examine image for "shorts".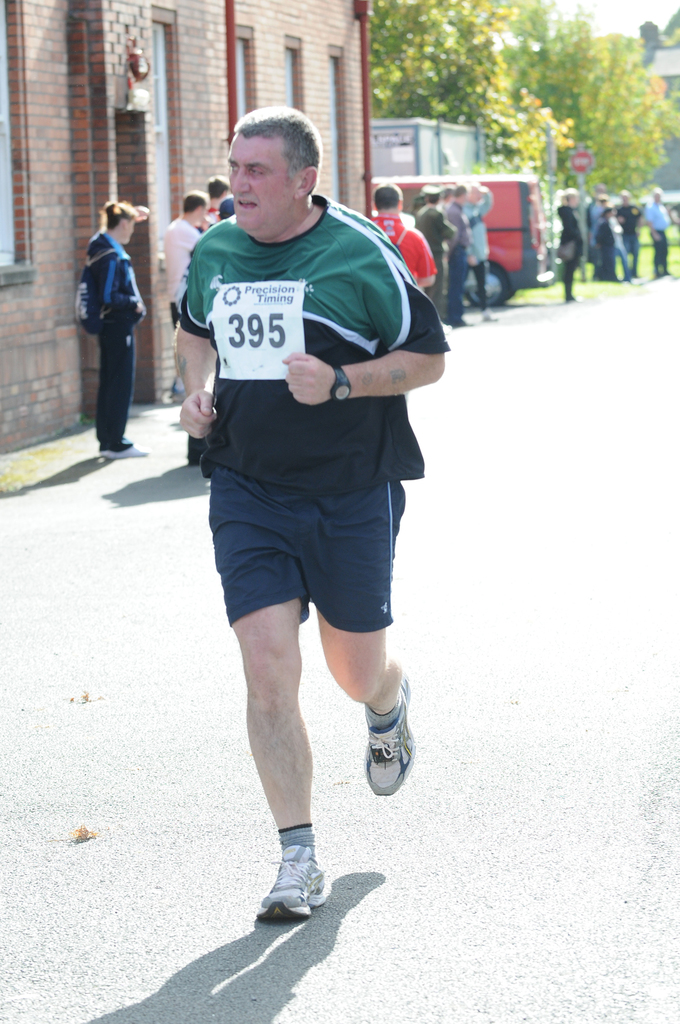
Examination result: [182,394,425,628].
